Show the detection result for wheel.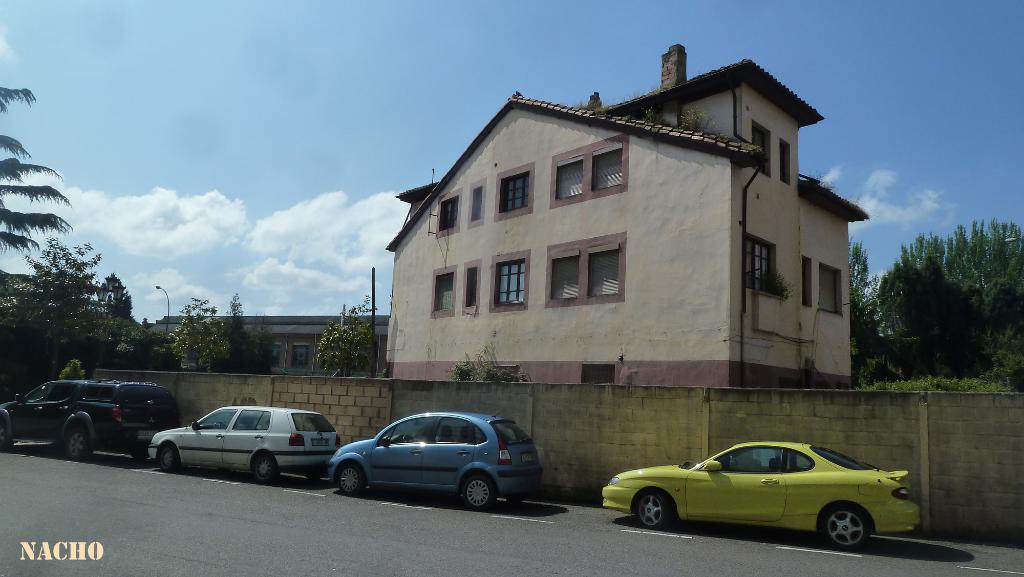
[left=0, top=422, right=12, bottom=449].
